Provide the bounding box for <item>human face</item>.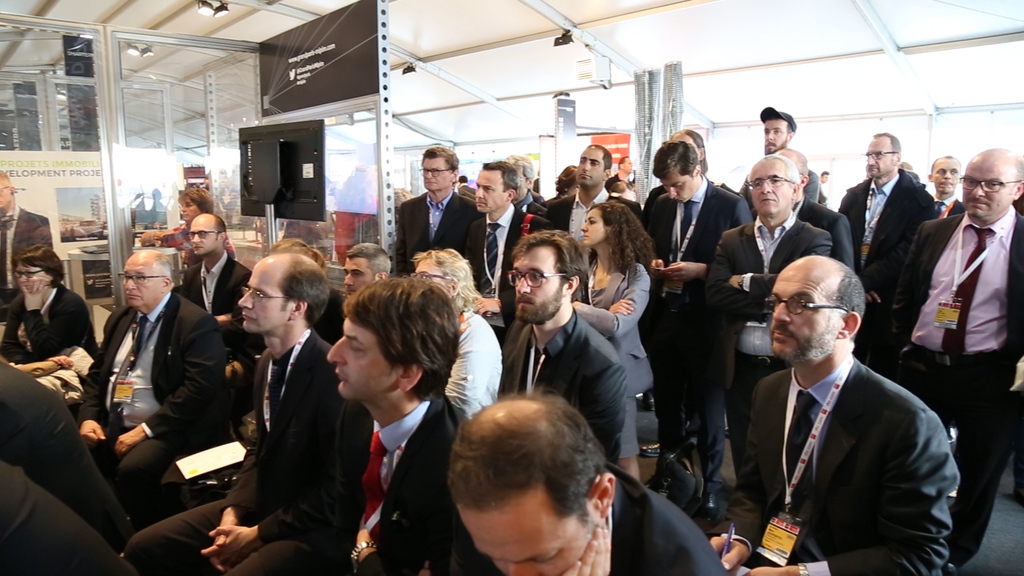
crop(664, 172, 693, 207).
